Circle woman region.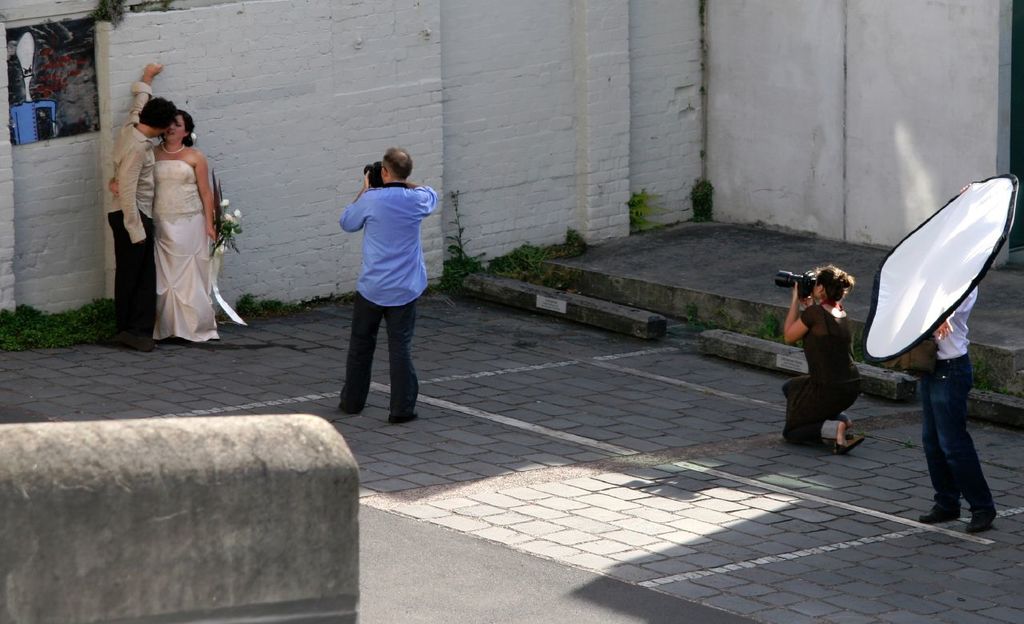
Region: <bbox>118, 83, 225, 360</bbox>.
